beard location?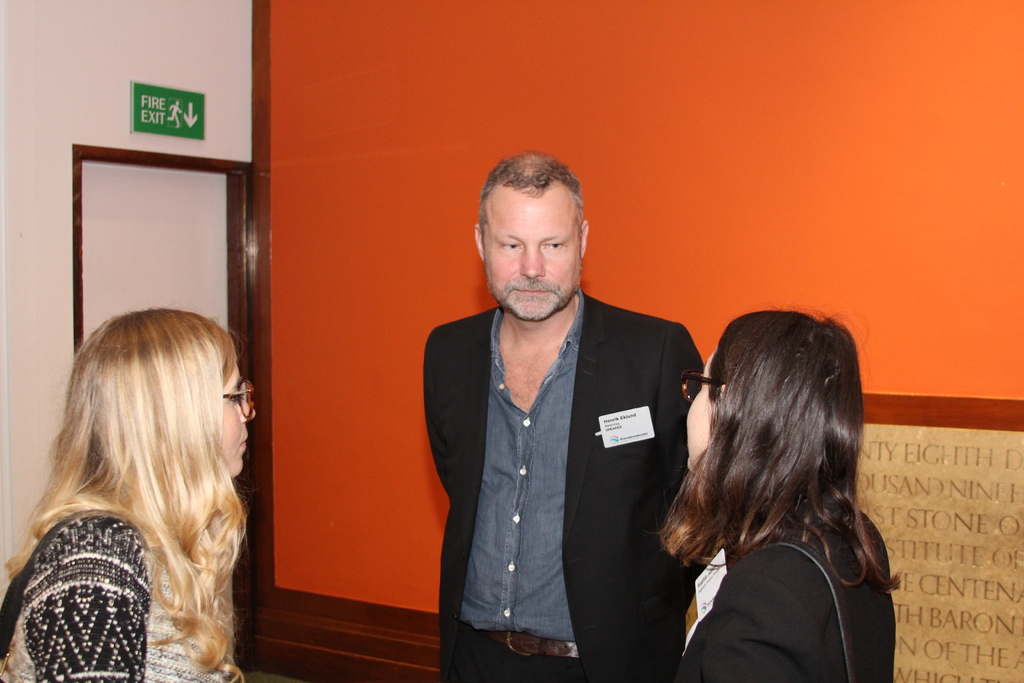
box(486, 256, 582, 322)
